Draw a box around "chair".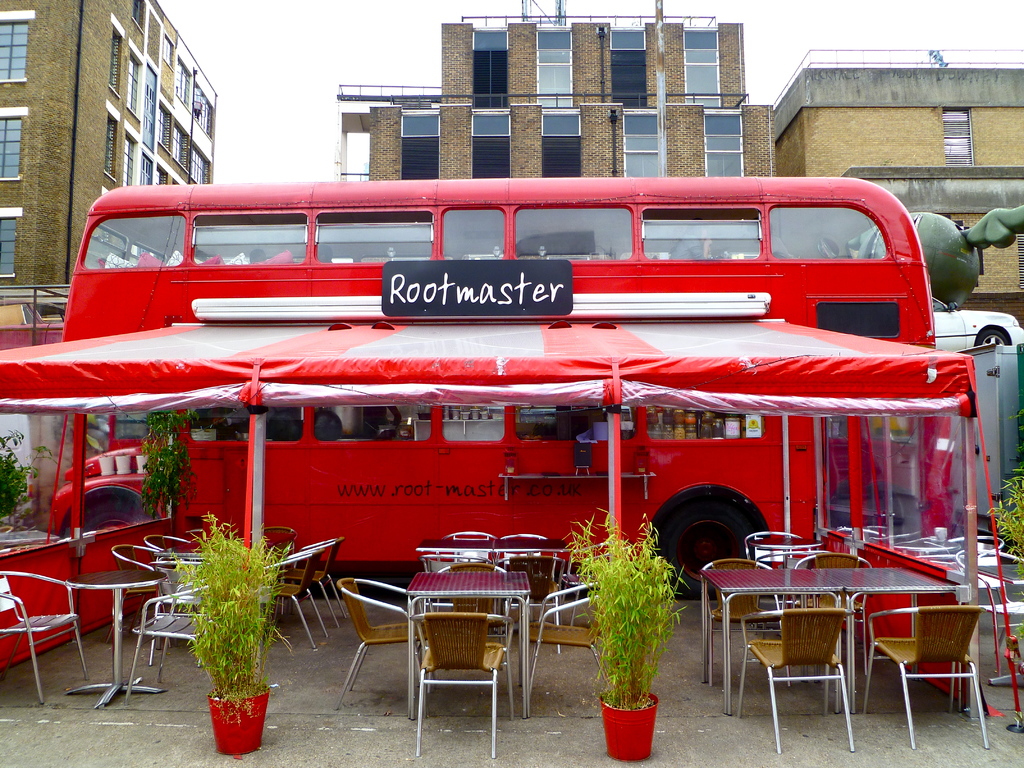
(399,581,519,756).
